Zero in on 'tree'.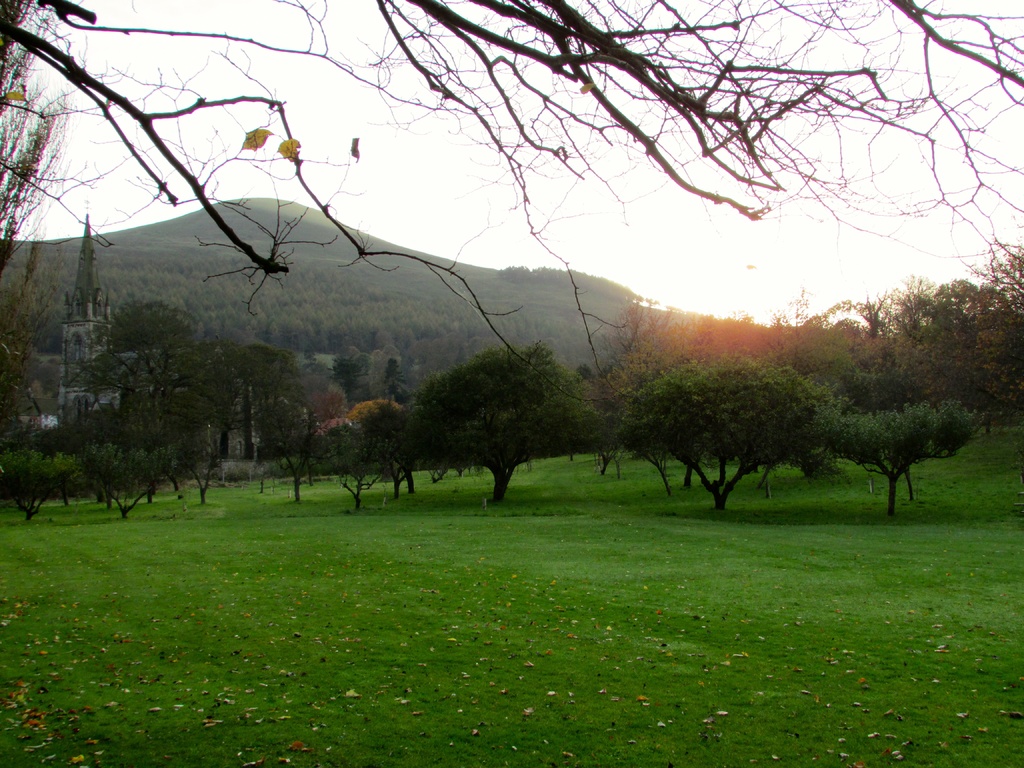
Zeroed in: Rect(867, 242, 1023, 455).
